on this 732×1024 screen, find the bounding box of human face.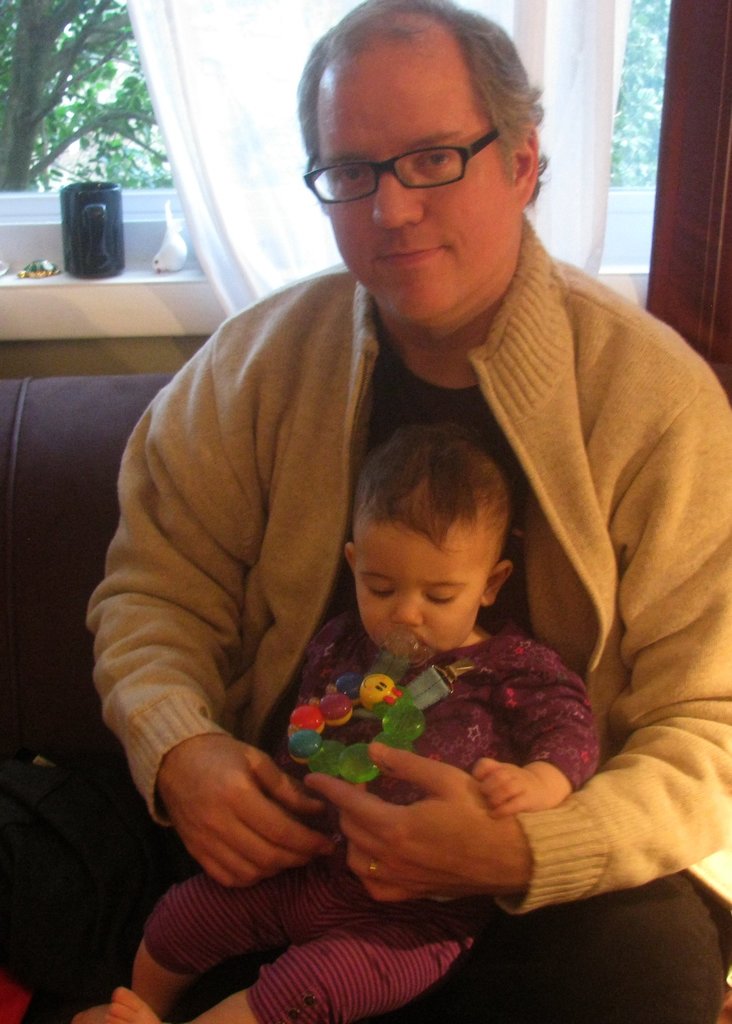
Bounding box: box=[316, 54, 516, 330].
